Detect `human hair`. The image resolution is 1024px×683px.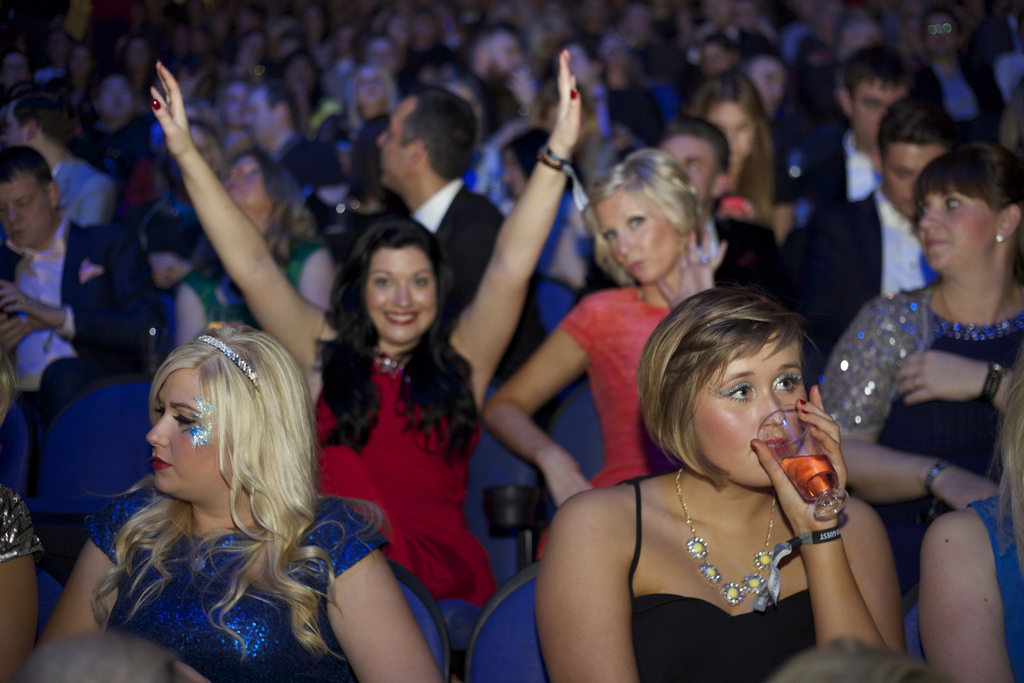
bbox=(504, 126, 552, 180).
